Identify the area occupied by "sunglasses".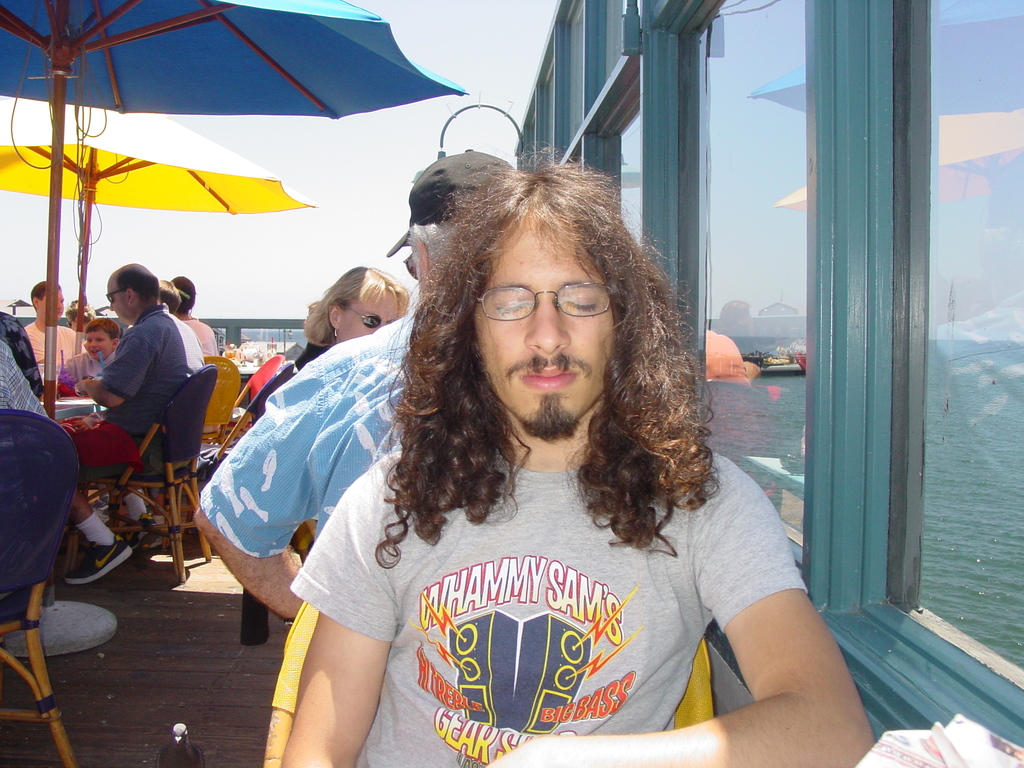
Area: crop(349, 309, 388, 331).
